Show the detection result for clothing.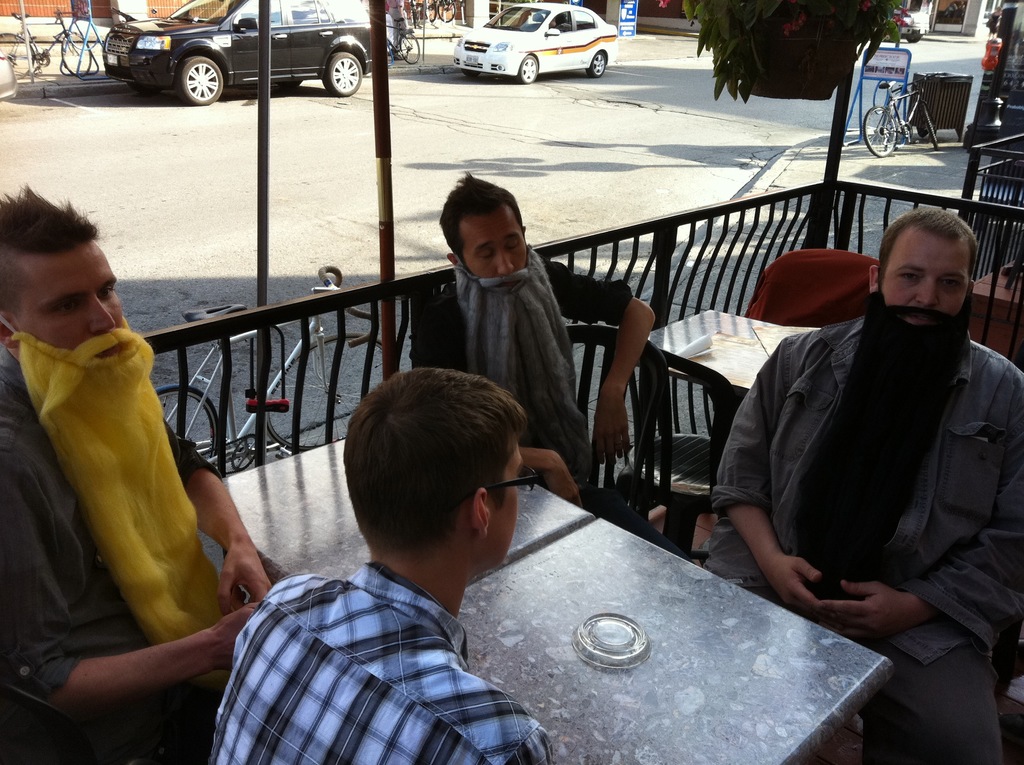
bbox=(210, 560, 556, 764).
